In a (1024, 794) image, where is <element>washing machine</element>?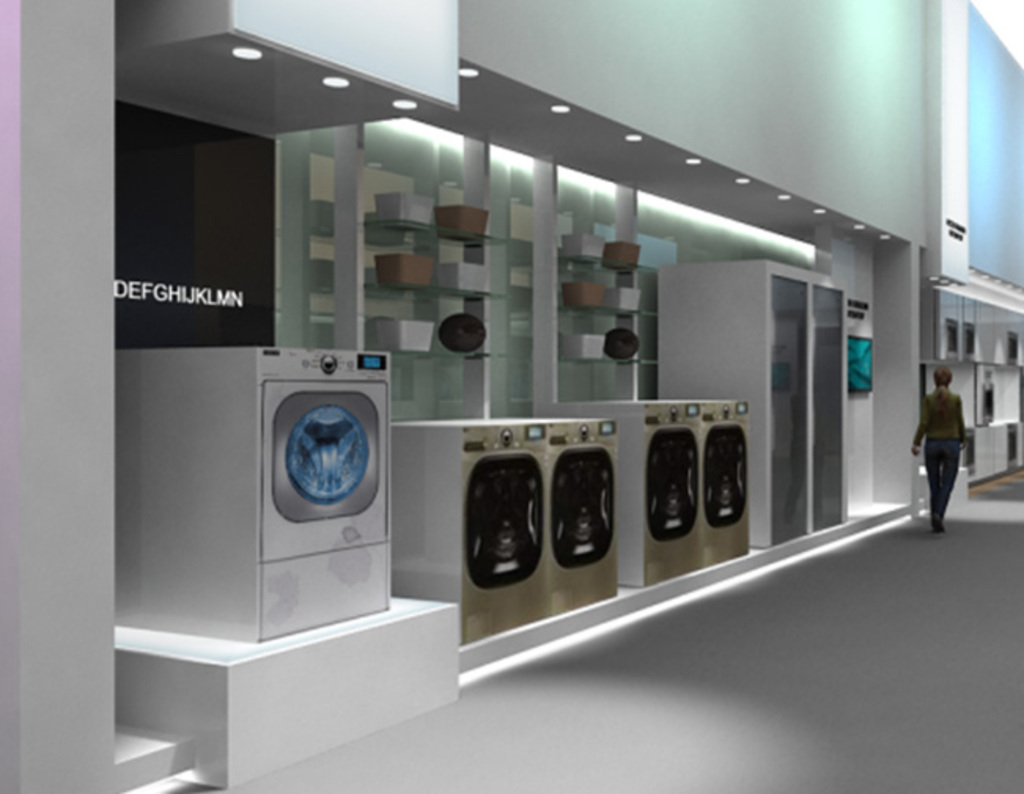
left=692, top=391, right=753, bottom=574.
